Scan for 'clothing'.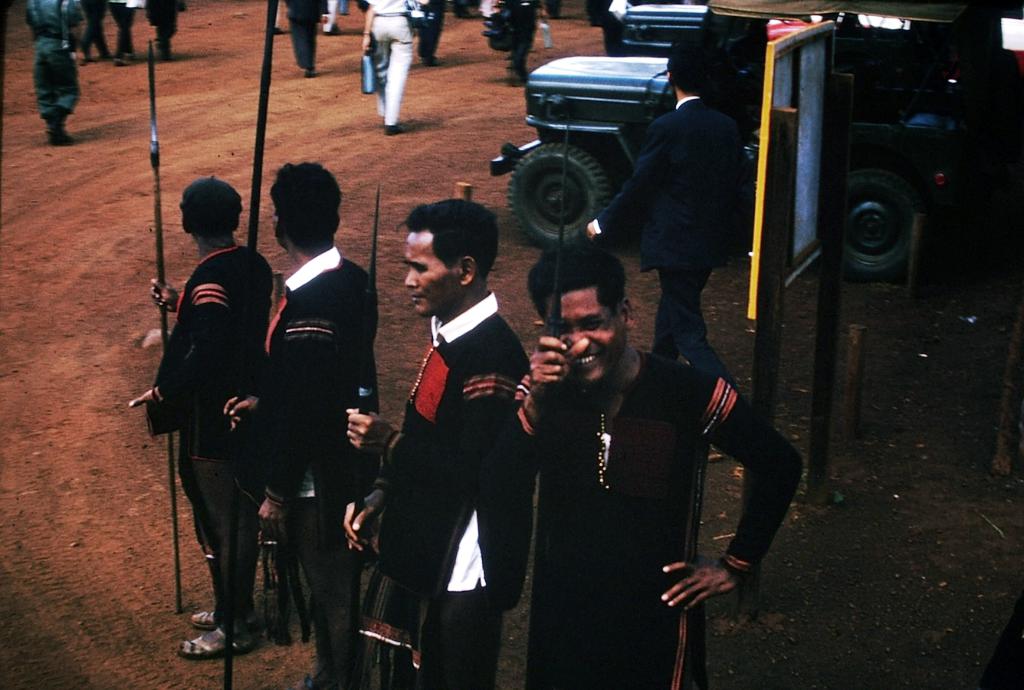
Scan result: l=323, t=0, r=339, b=28.
